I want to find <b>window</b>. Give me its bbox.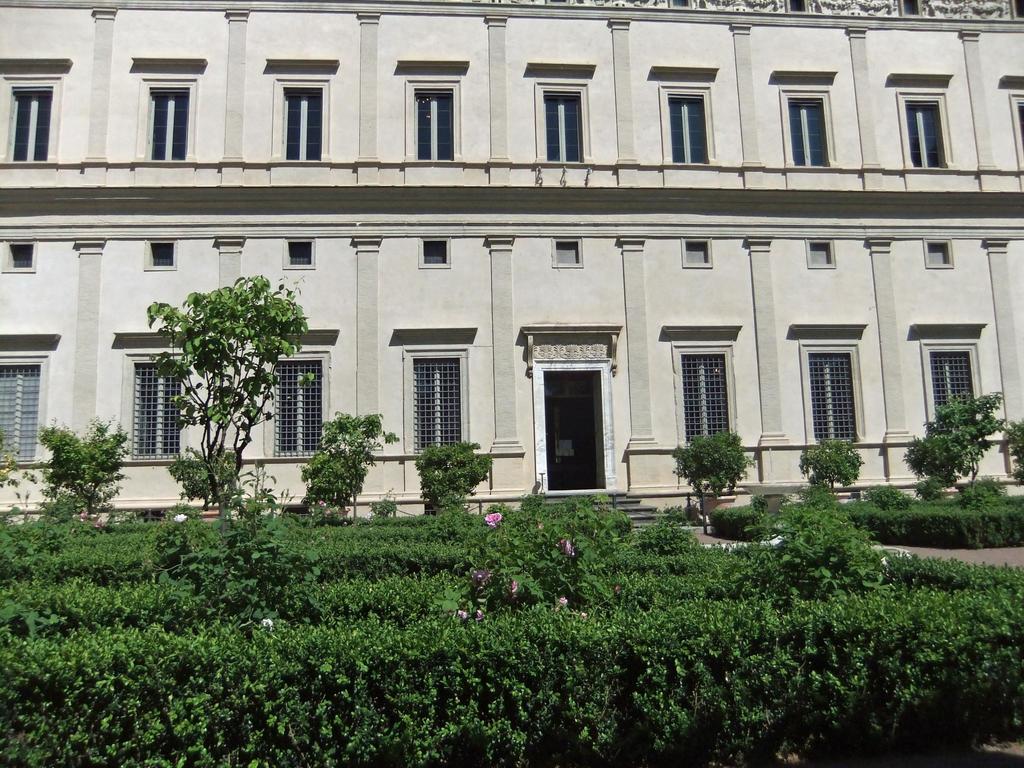
locate(924, 340, 996, 431).
